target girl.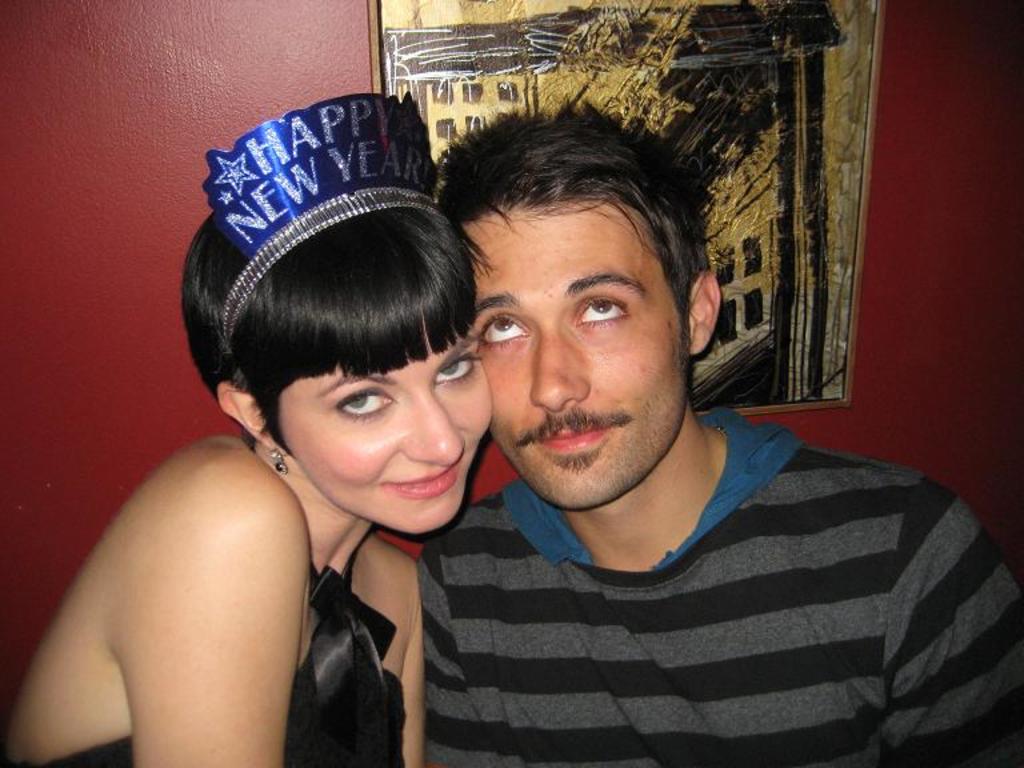
Target region: BBox(0, 201, 496, 767).
